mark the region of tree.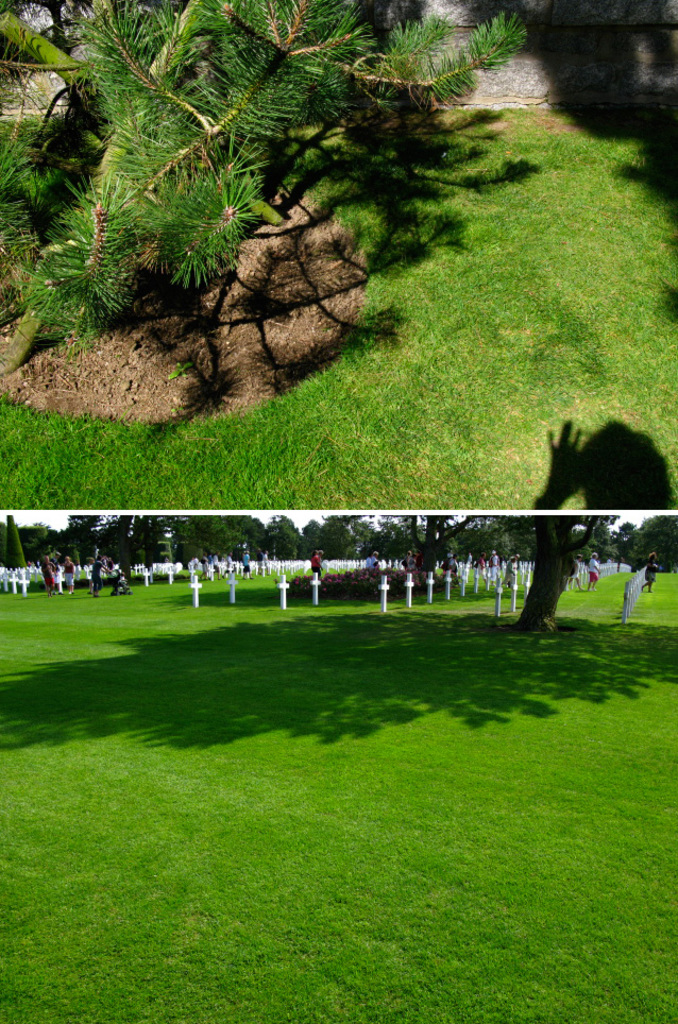
Region: (386, 512, 479, 571).
